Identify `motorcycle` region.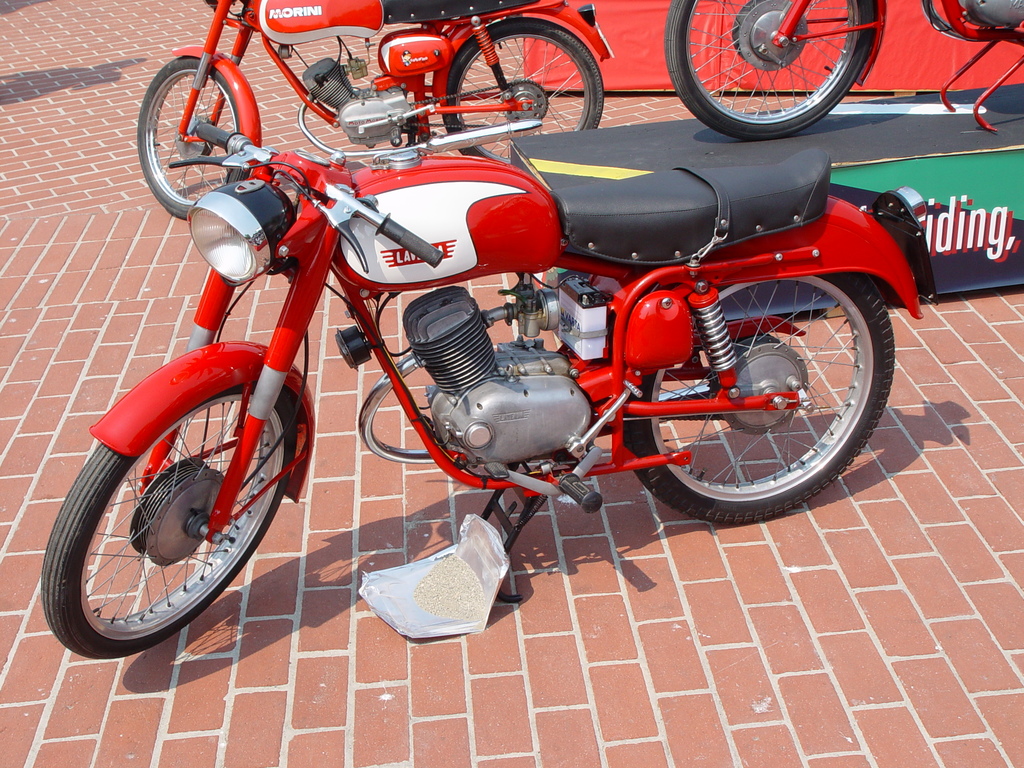
Region: [left=665, top=0, right=1023, bottom=142].
